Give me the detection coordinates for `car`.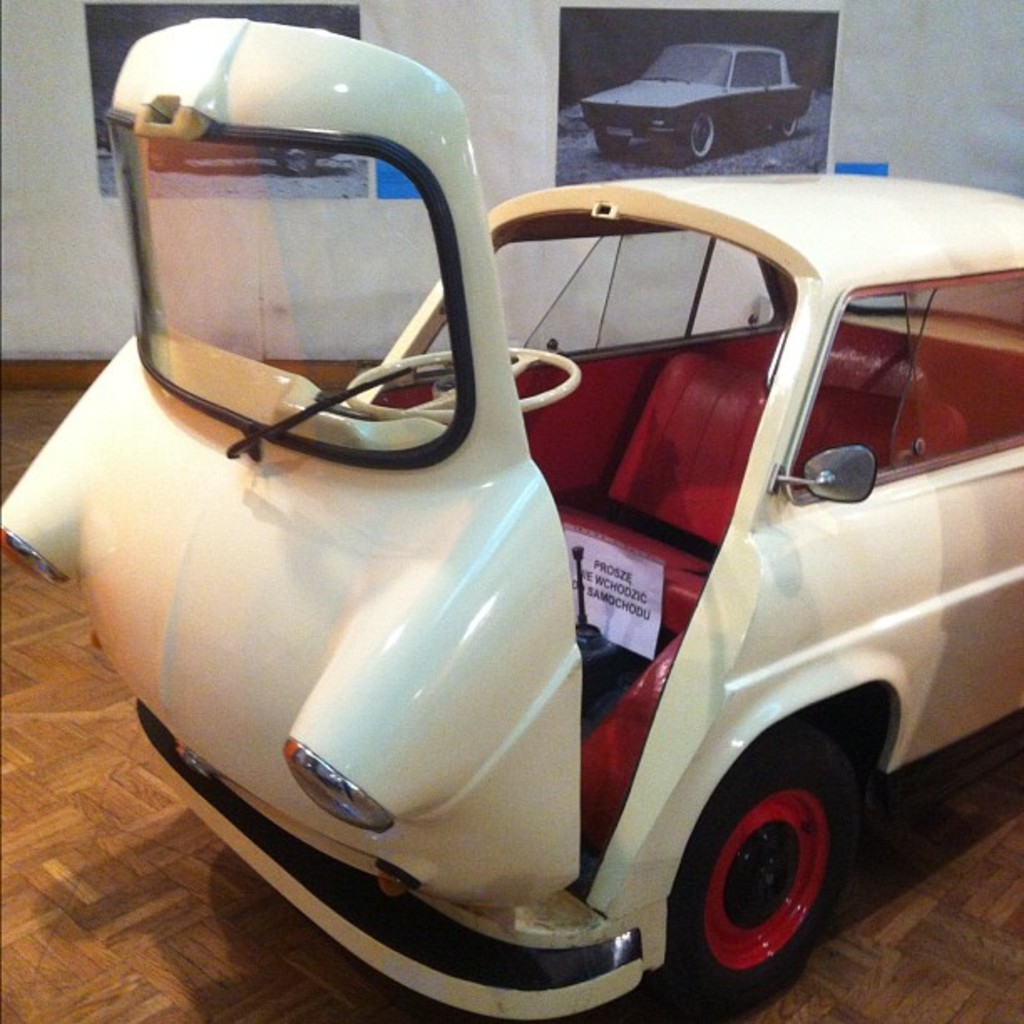
locate(59, 107, 1021, 984).
